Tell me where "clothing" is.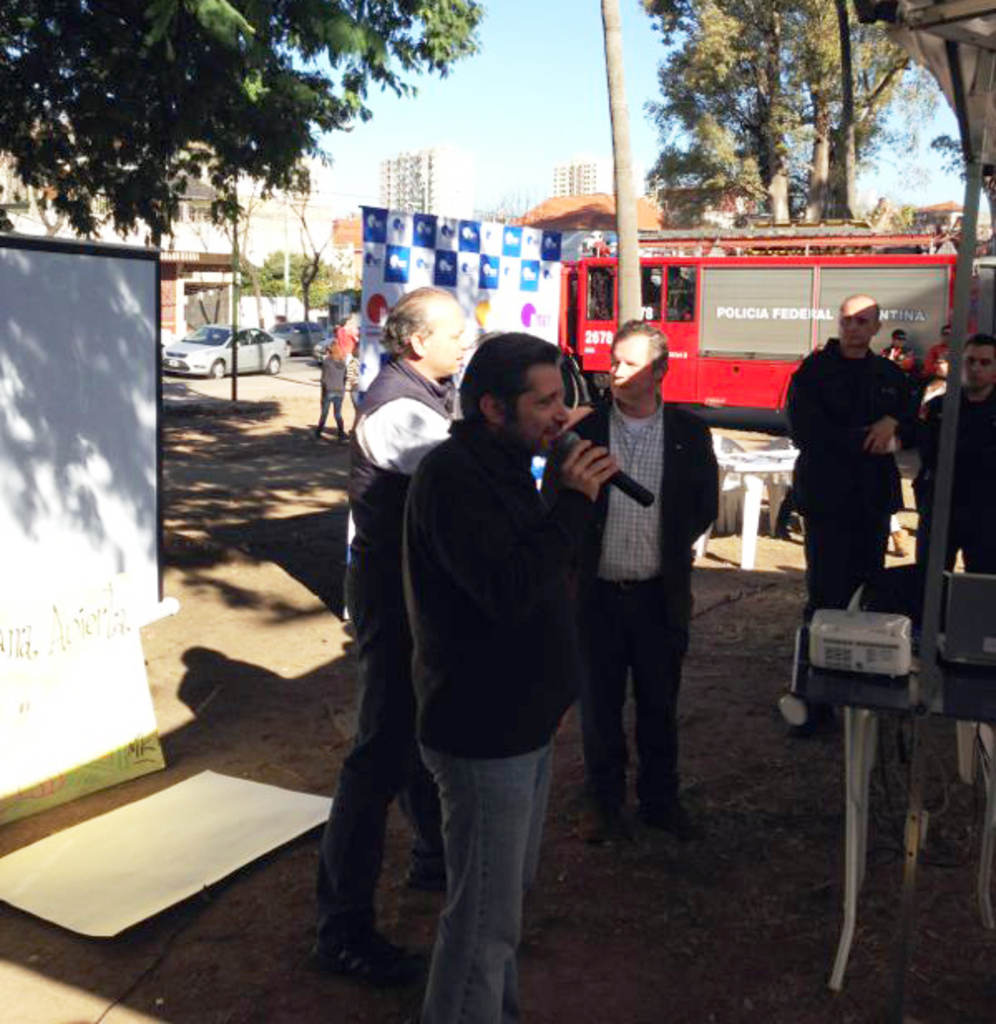
"clothing" is at (549,392,724,805).
